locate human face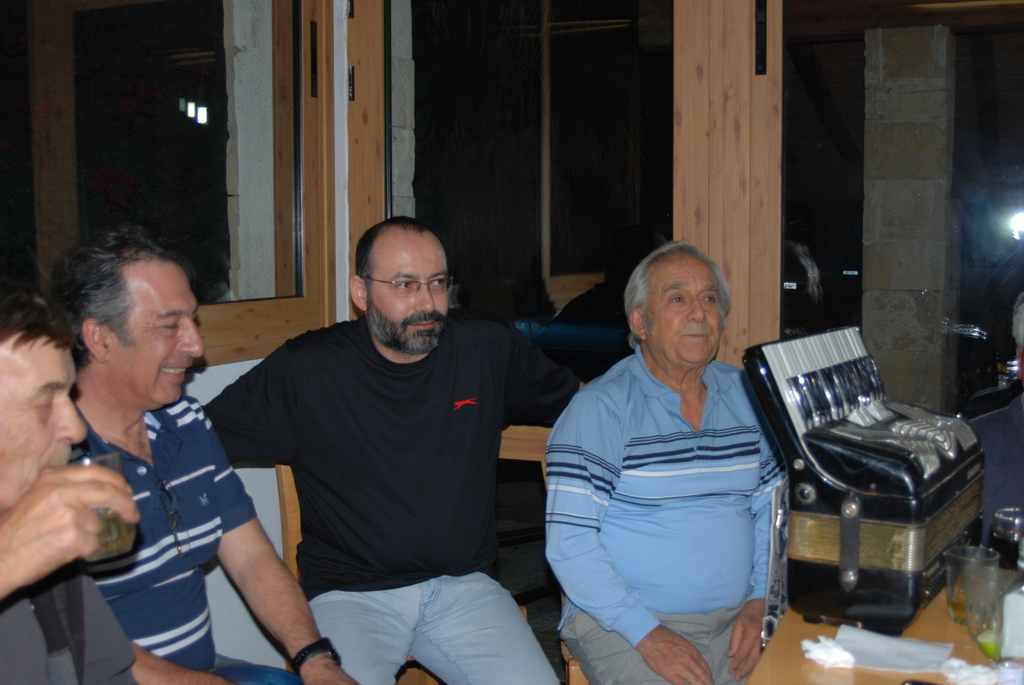
3:348:88:508
